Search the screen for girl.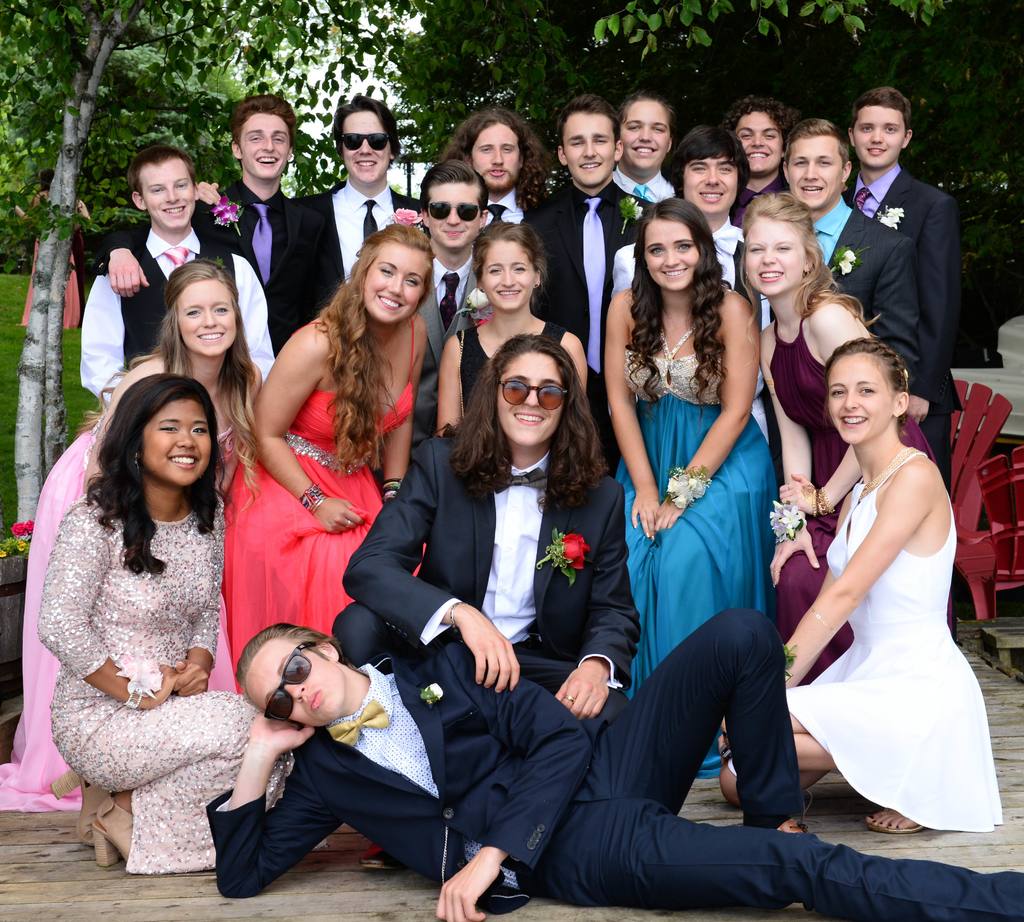
Found at 0 262 275 814.
